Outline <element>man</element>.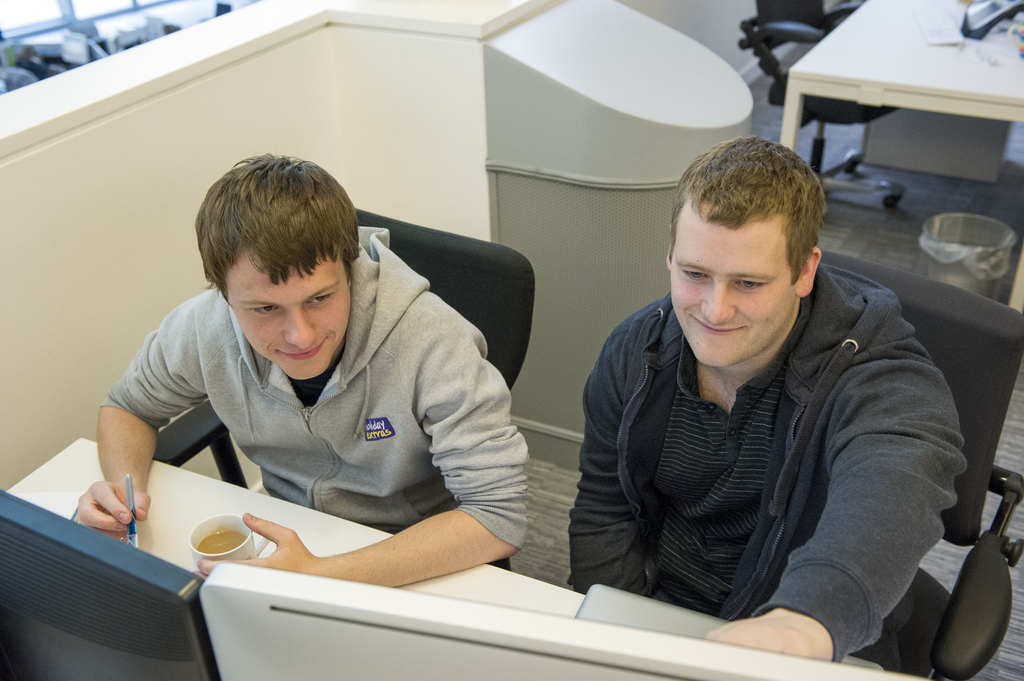
Outline: {"x1": 567, "y1": 132, "x2": 970, "y2": 663}.
